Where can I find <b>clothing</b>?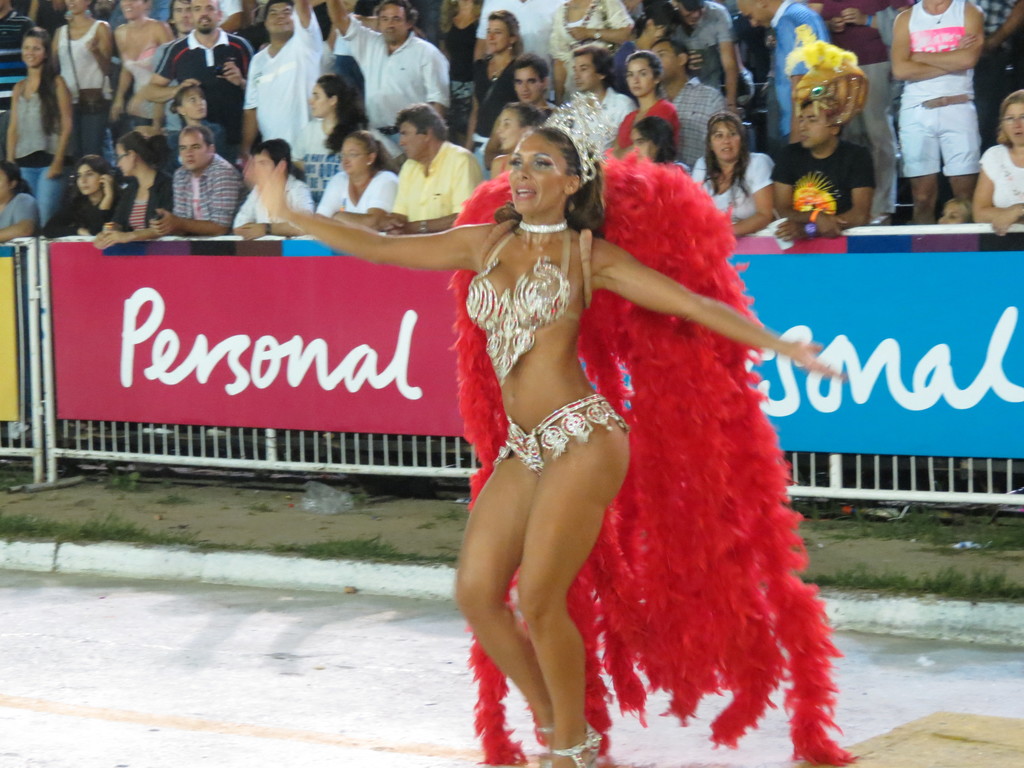
You can find it at x1=332, y1=17, x2=456, y2=149.
